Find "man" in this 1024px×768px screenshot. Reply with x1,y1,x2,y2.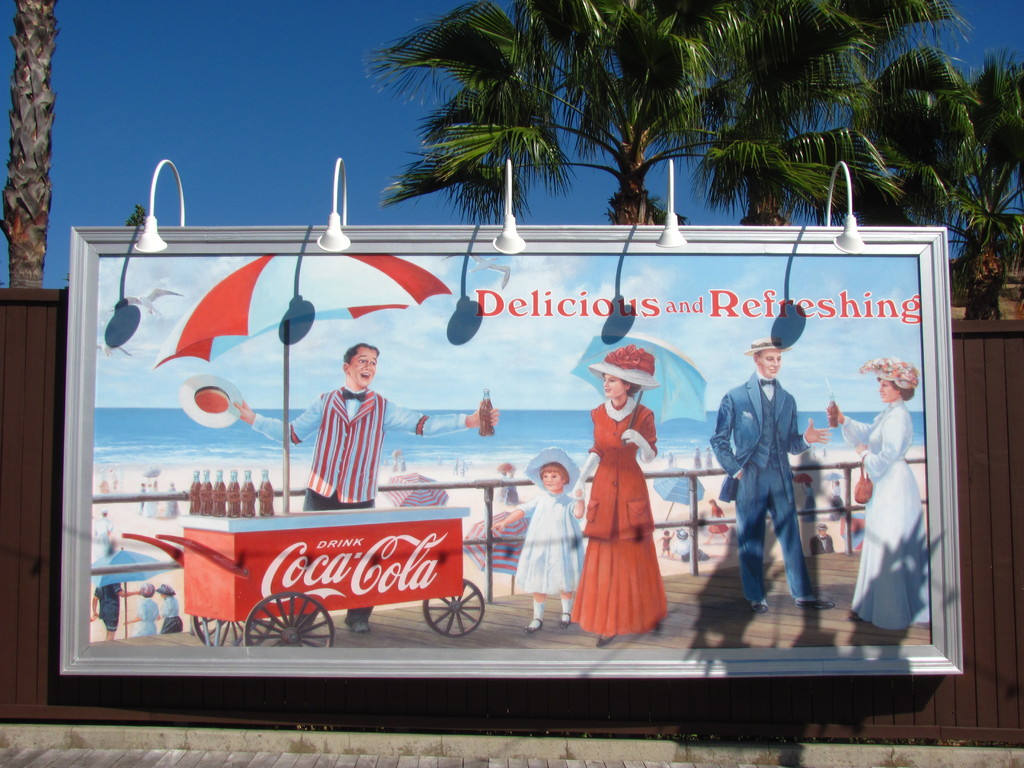
235,344,500,634.
